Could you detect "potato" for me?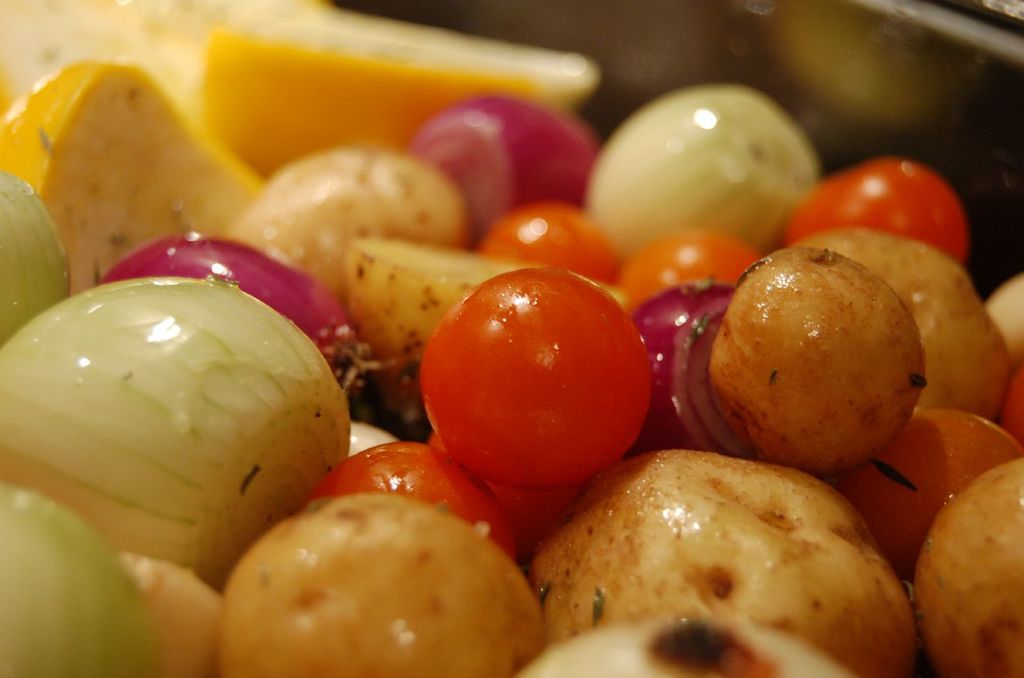
Detection result: [x1=524, y1=448, x2=917, y2=677].
